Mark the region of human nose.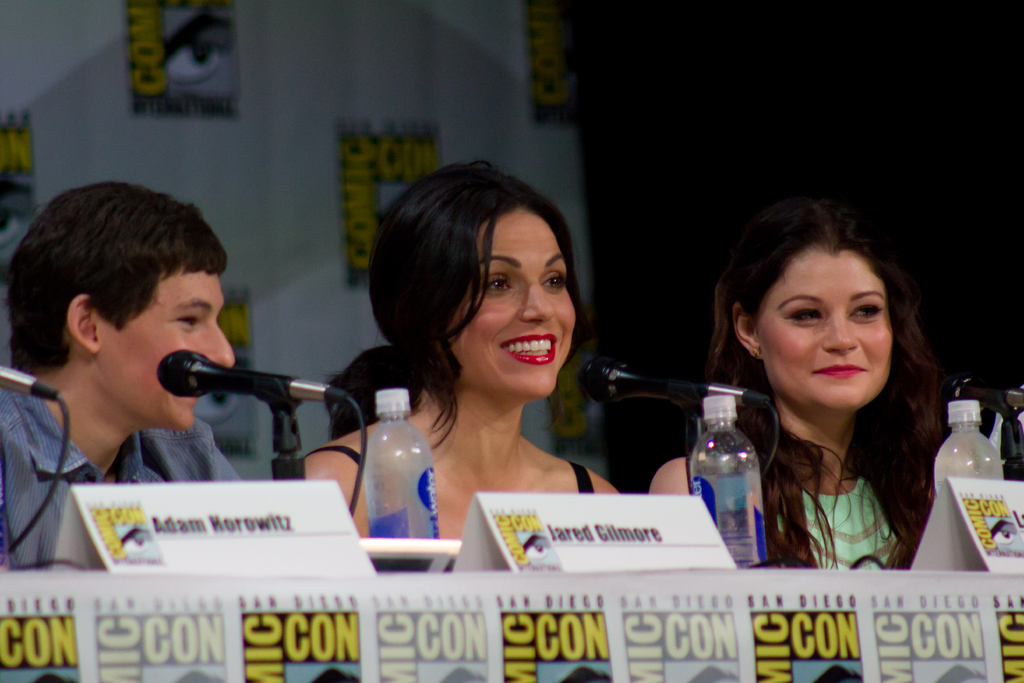
Region: (left=199, top=325, right=237, bottom=365).
